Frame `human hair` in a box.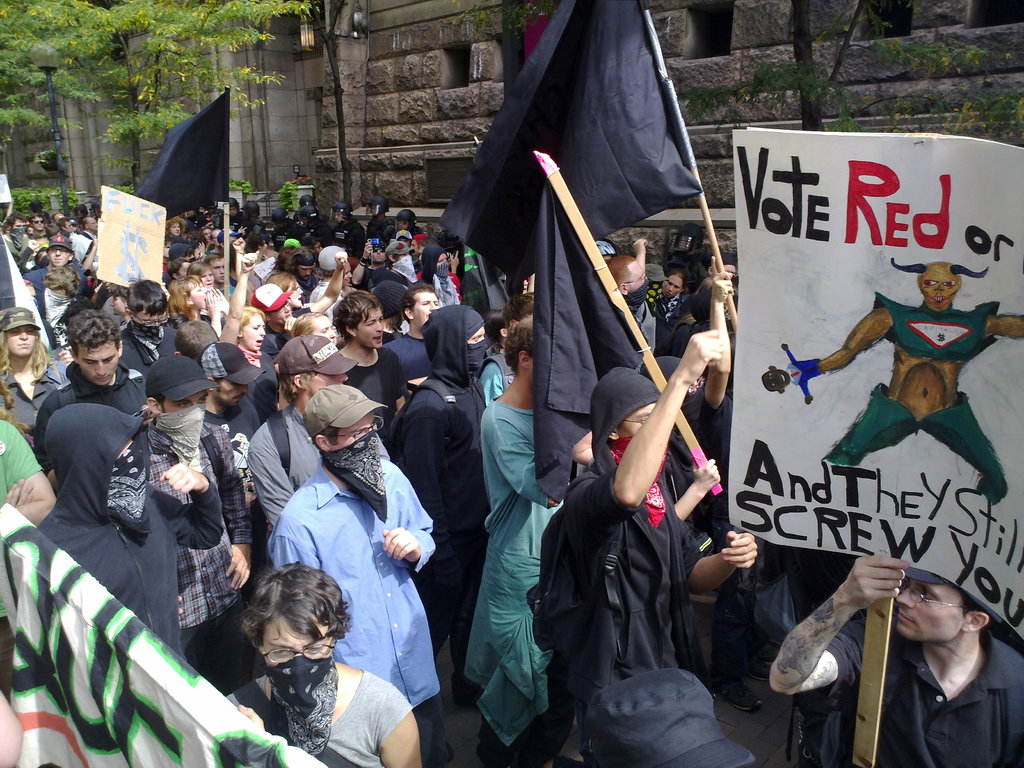
left=665, top=268, right=685, bottom=294.
